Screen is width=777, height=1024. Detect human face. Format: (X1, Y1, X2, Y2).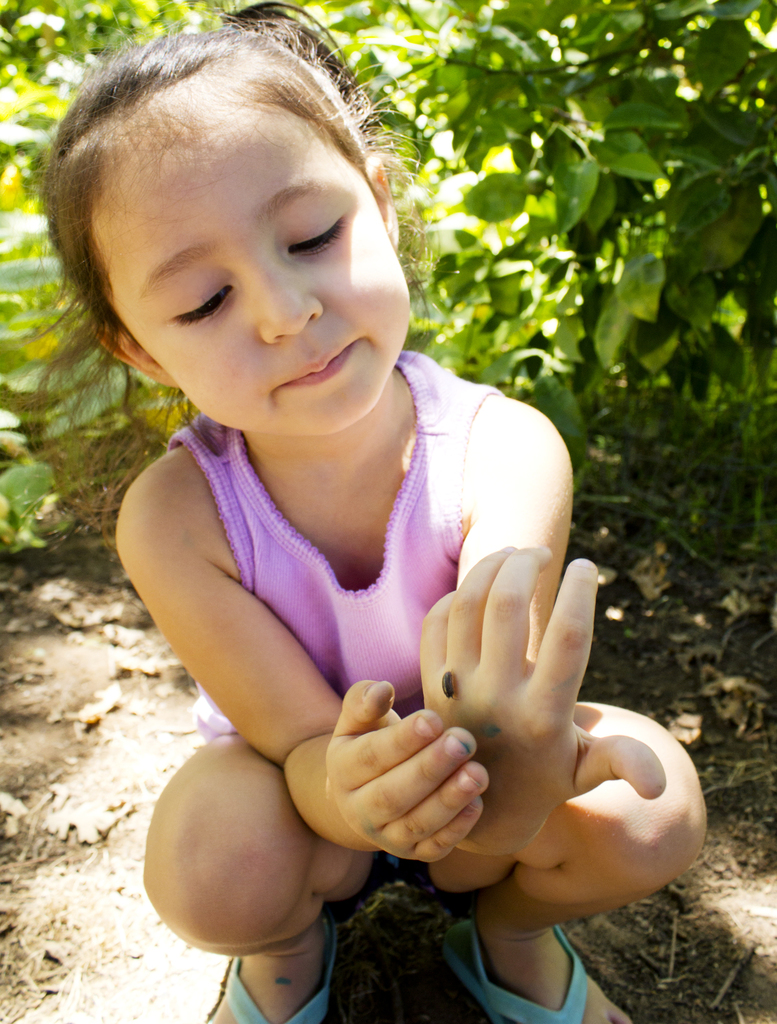
(97, 106, 409, 433).
